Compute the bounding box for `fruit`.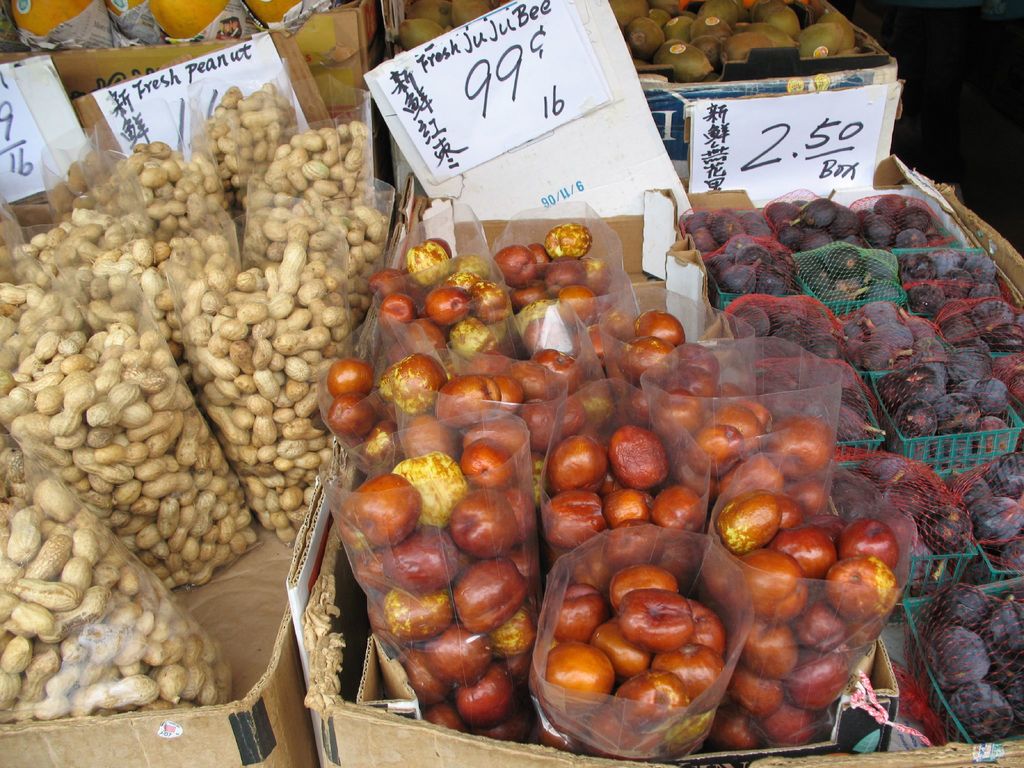
[242,0,308,34].
